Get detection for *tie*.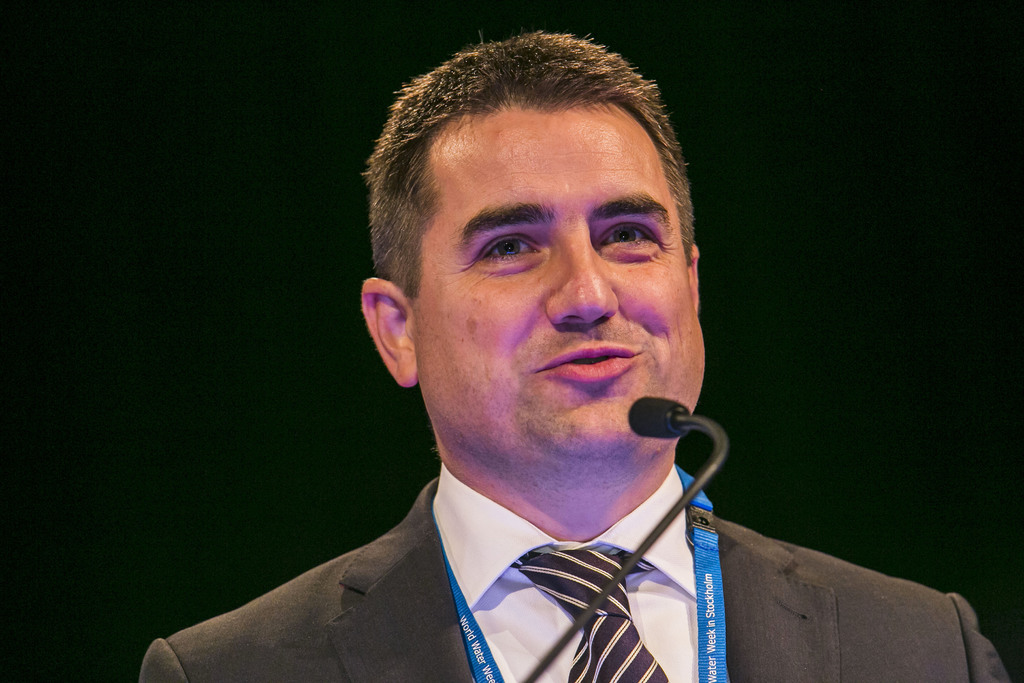
Detection: [517,552,673,682].
